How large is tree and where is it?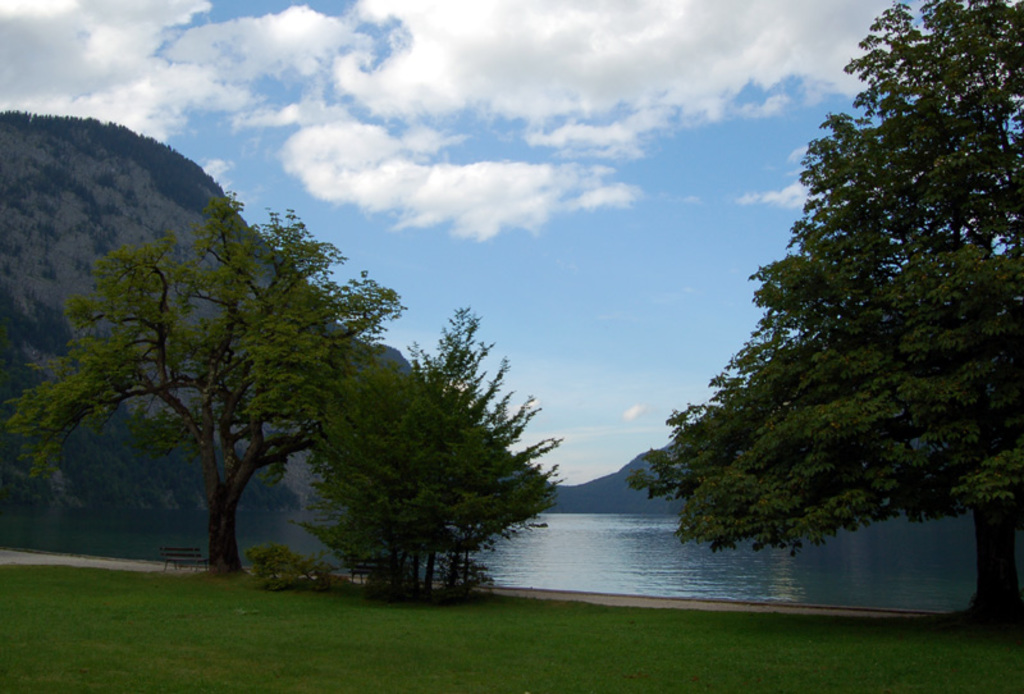
Bounding box: locate(294, 301, 562, 598).
